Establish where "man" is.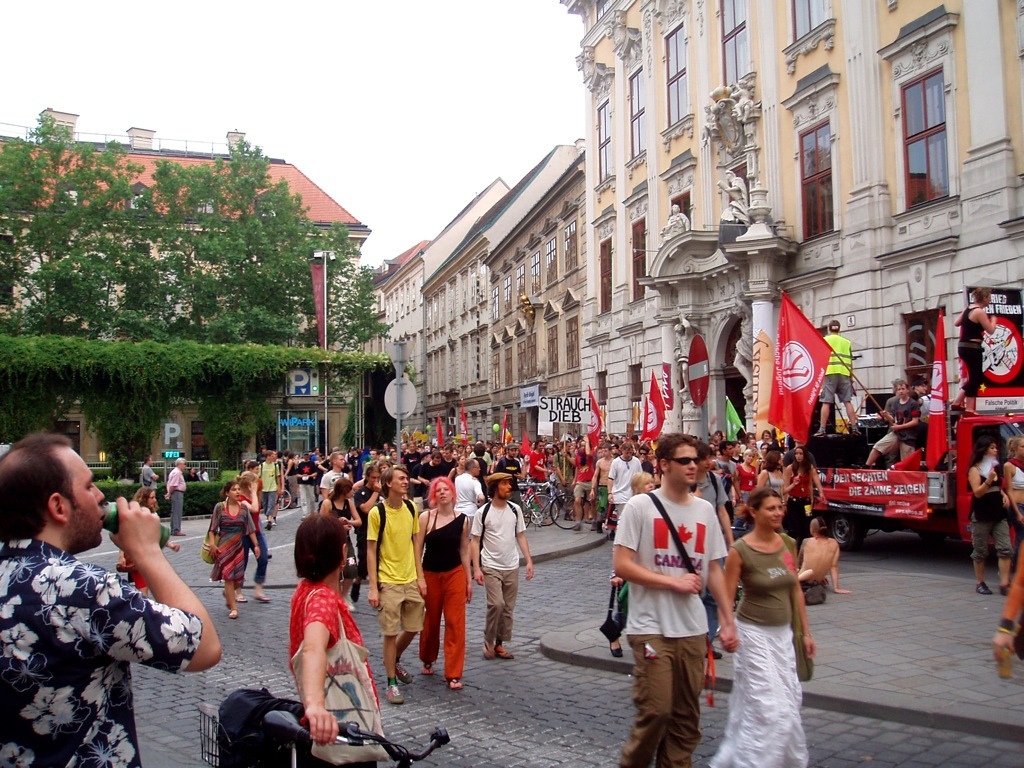
Established at detection(256, 447, 283, 529).
